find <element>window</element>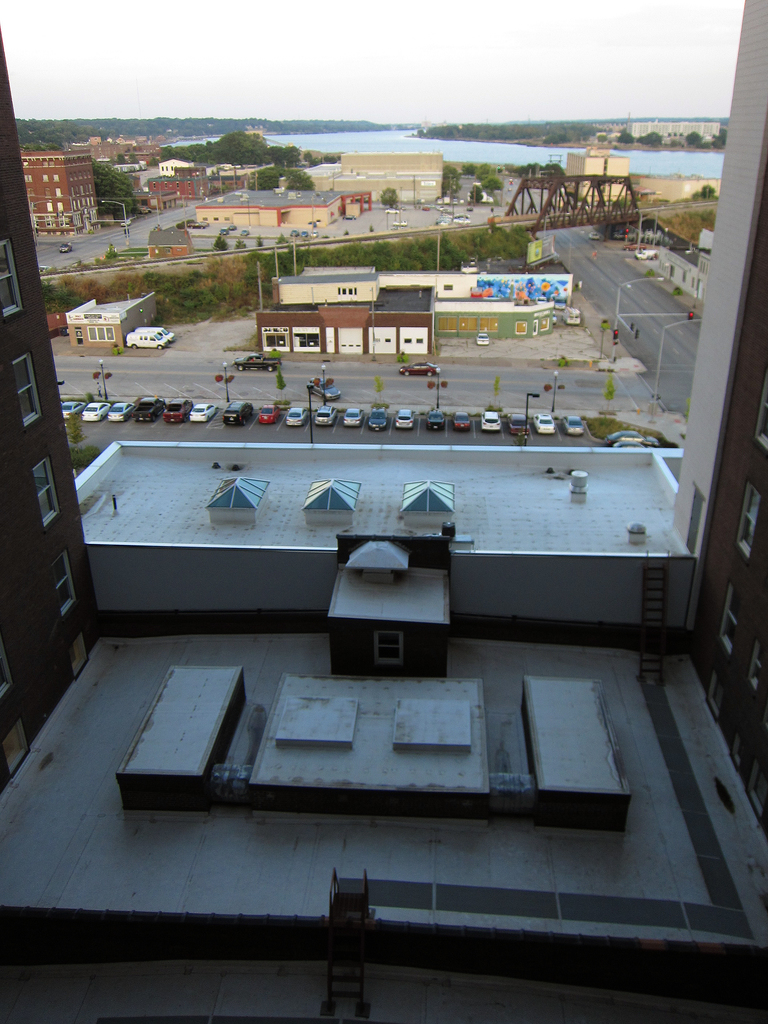
BBox(539, 319, 550, 330)
